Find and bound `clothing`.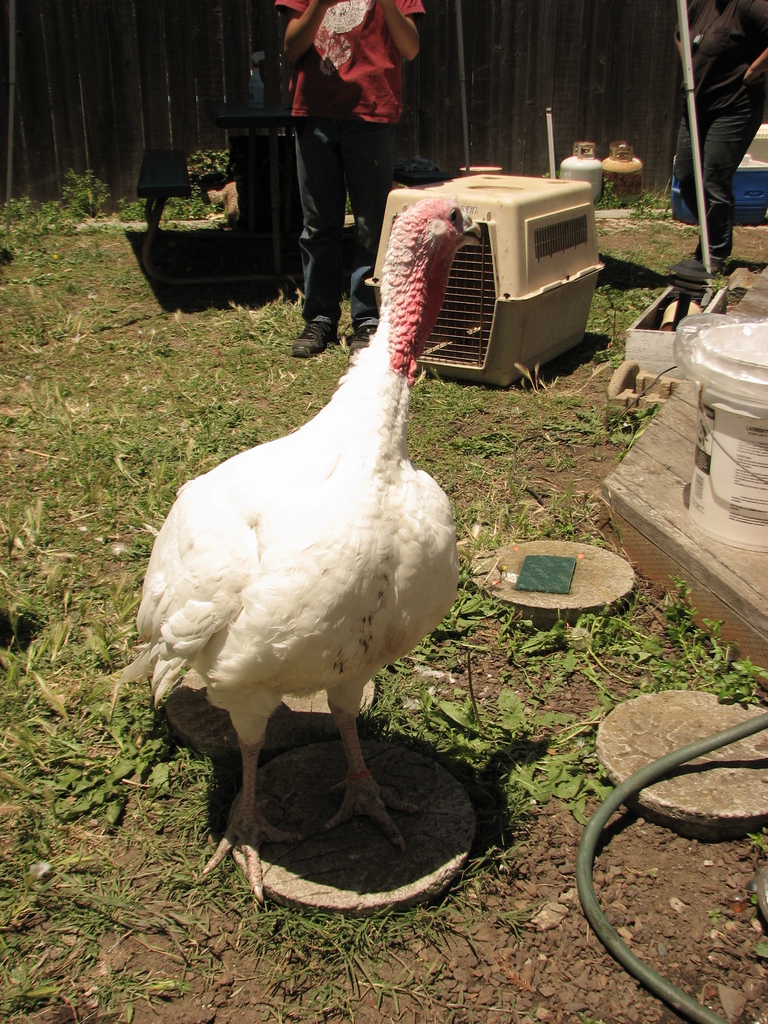
Bound: pyautogui.locateOnScreen(289, 1, 424, 253).
